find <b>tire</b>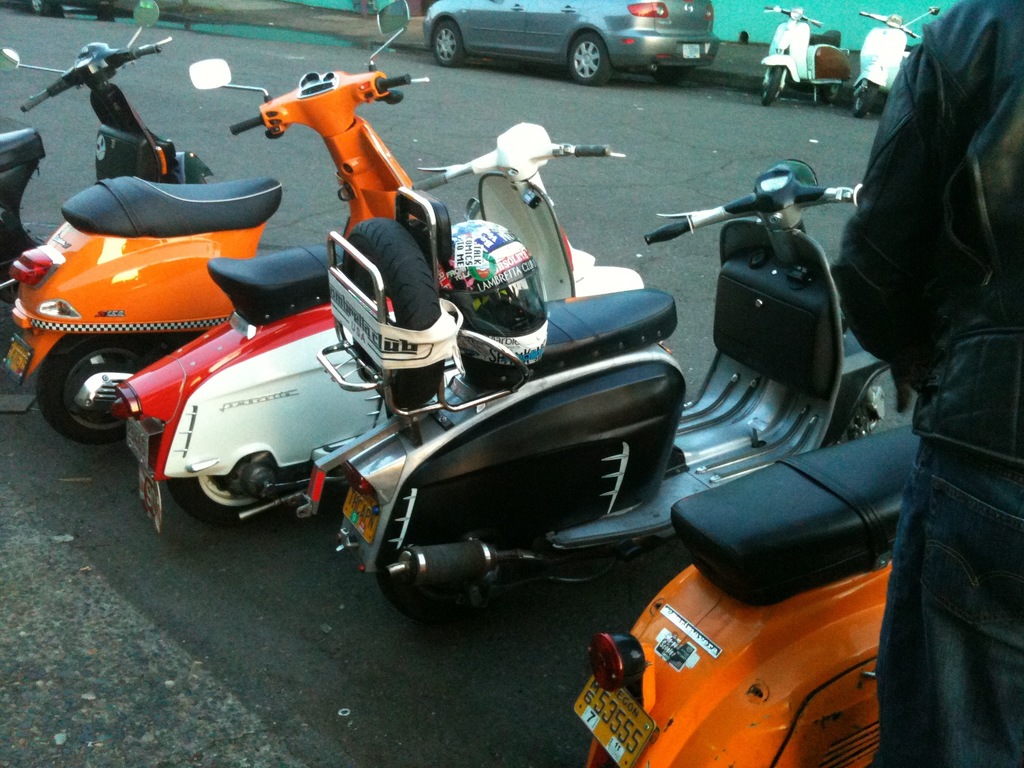
{"x1": 424, "y1": 19, "x2": 468, "y2": 66}
